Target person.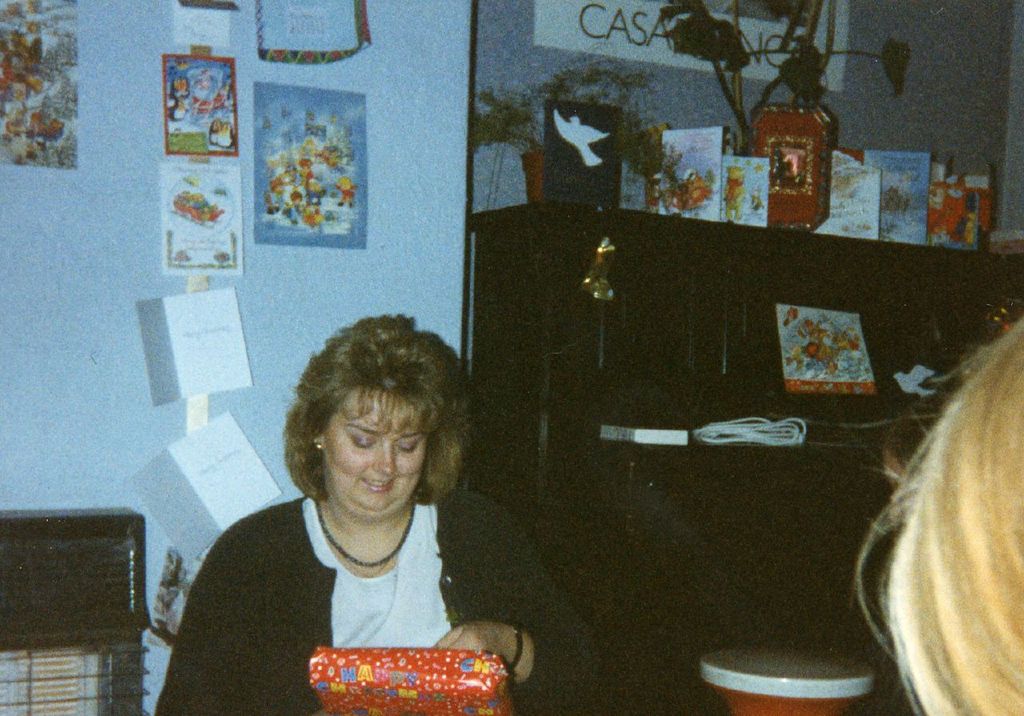
Target region: box(179, 311, 533, 711).
